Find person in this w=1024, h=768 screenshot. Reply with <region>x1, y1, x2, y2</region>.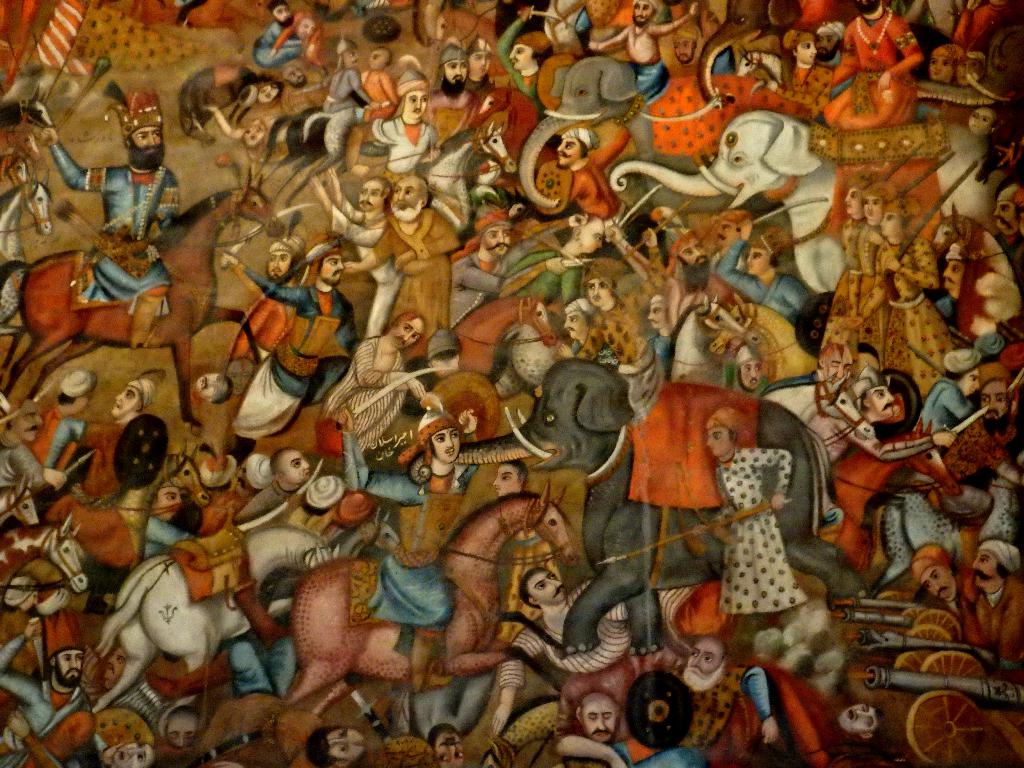
<region>372, 61, 440, 188</region>.
